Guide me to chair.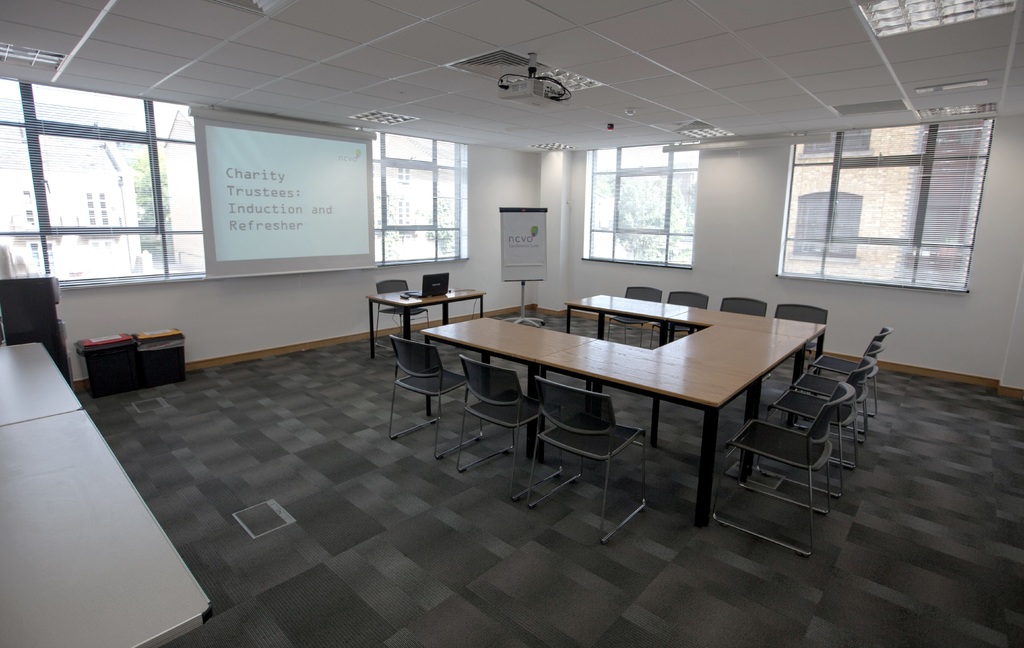
Guidance: select_region(774, 302, 828, 364).
